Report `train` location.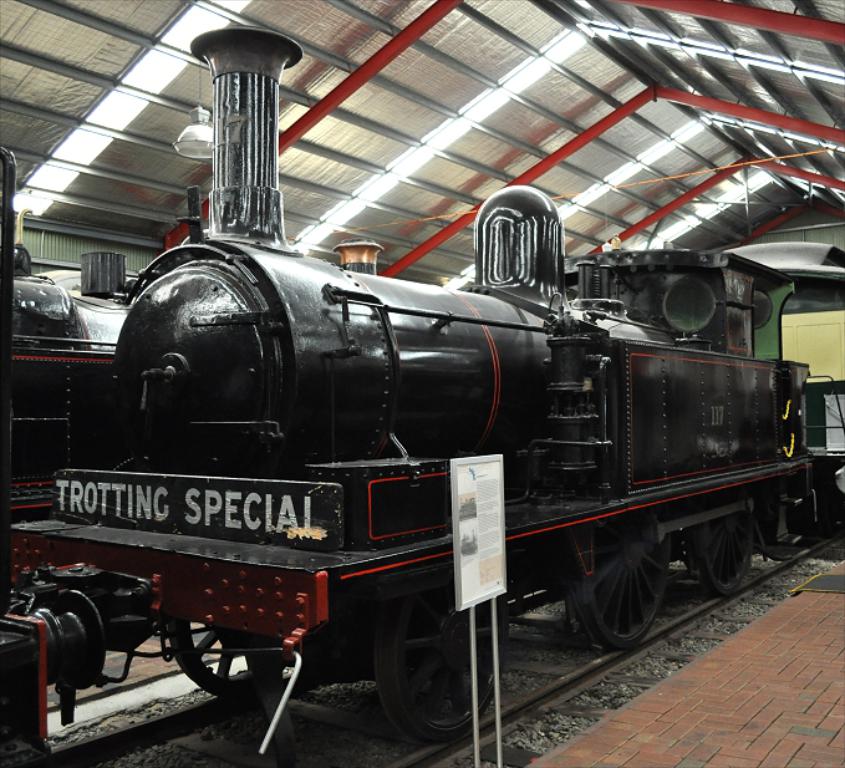
Report: box=[0, 25, 844, 767].
